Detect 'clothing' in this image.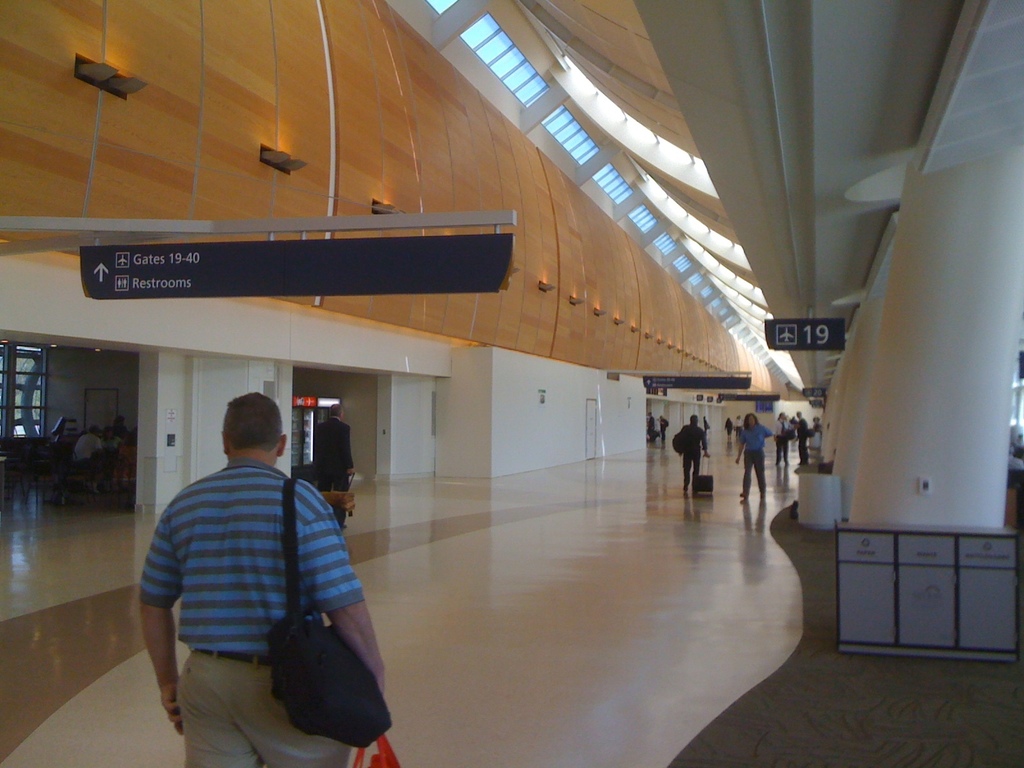
Detection: bbox(317, 417, 356, 527).
